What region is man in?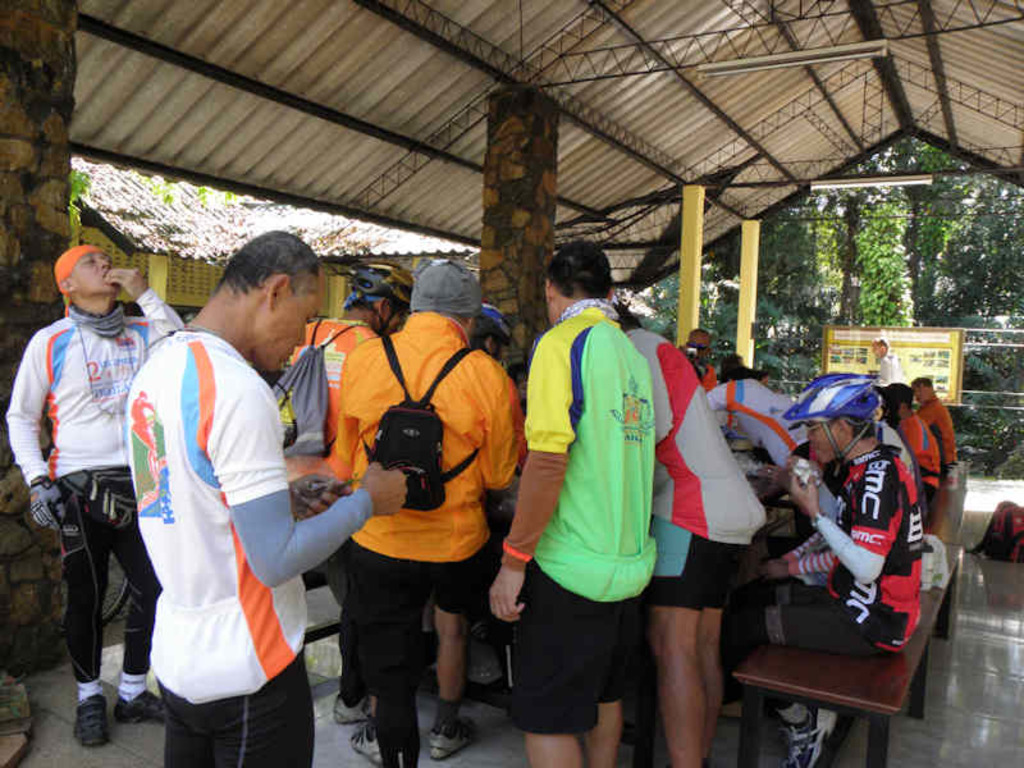
x1=329, y1=252, x2=535, y2=762.
